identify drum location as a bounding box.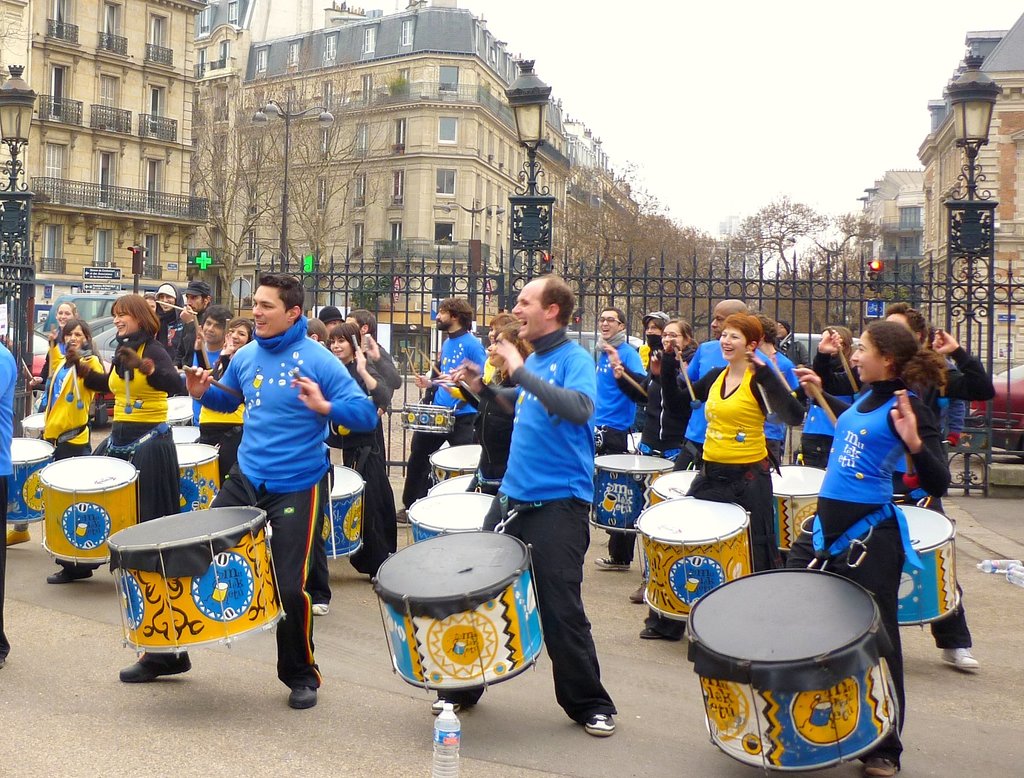
Rect(168, 394, 196, 426).
